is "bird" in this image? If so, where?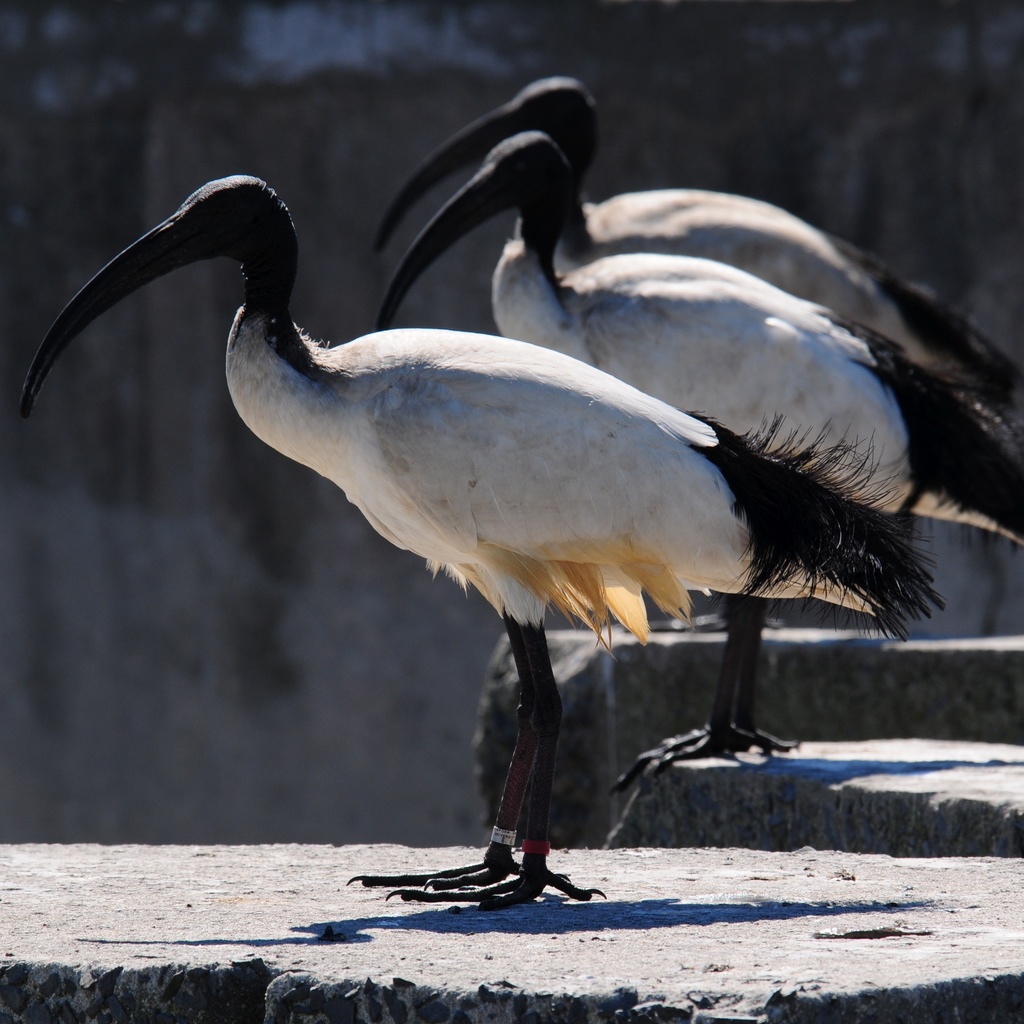
Yes, at [357,70,1023,630].
